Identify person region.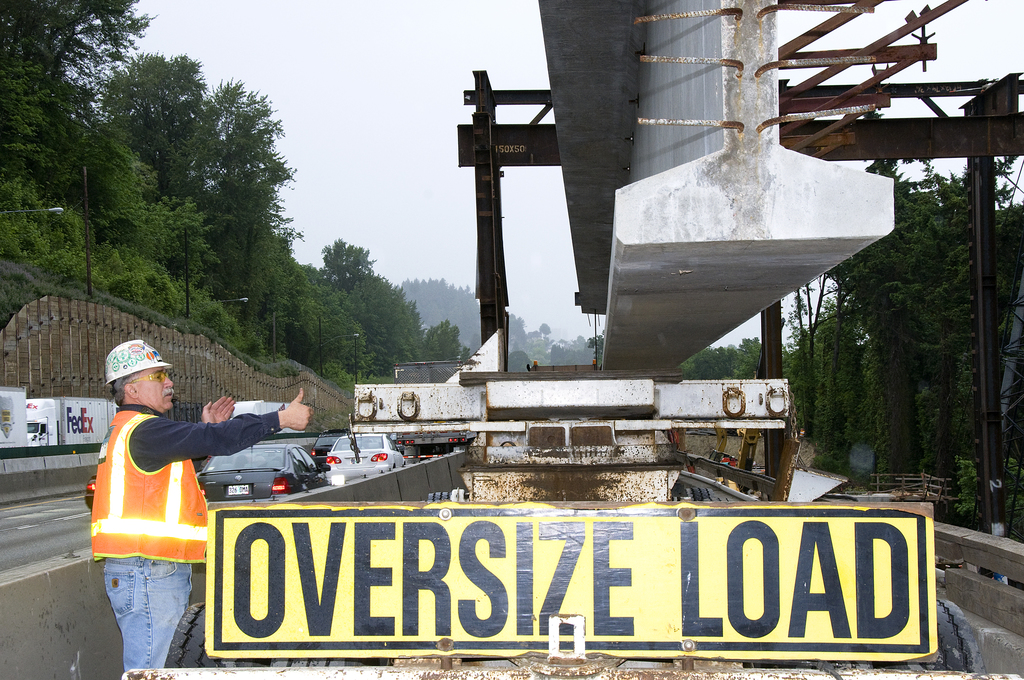
Region: {"left": 90, "top": 337, "right": 310, "bottom": 674}.
